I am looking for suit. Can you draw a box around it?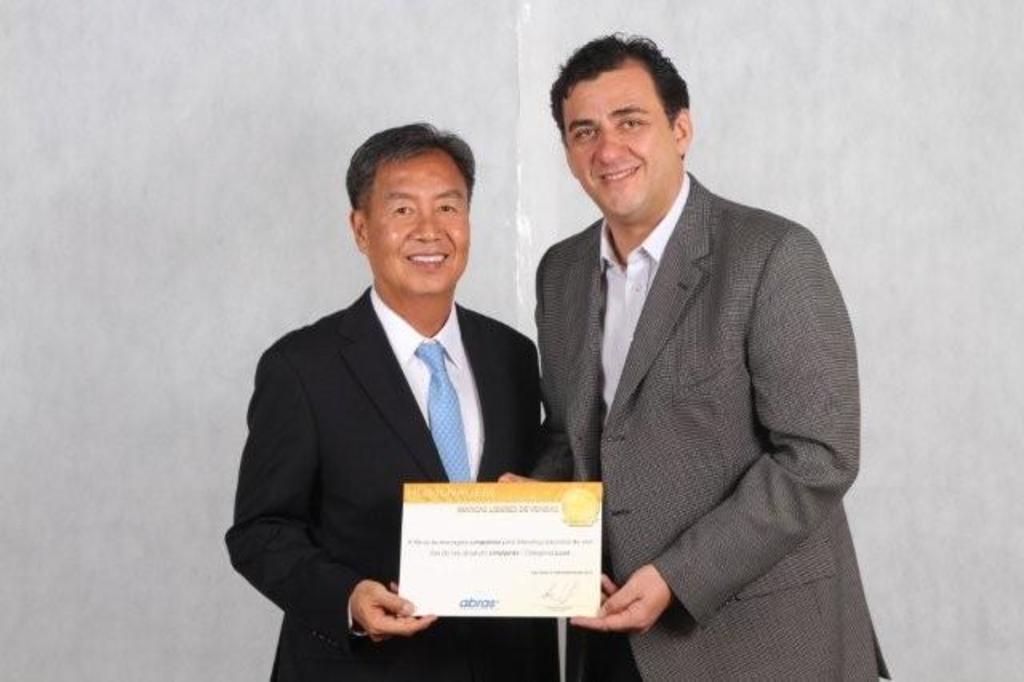
Sure, the bounding box is [x1=515, y1=50, x2=867, y2=655].
